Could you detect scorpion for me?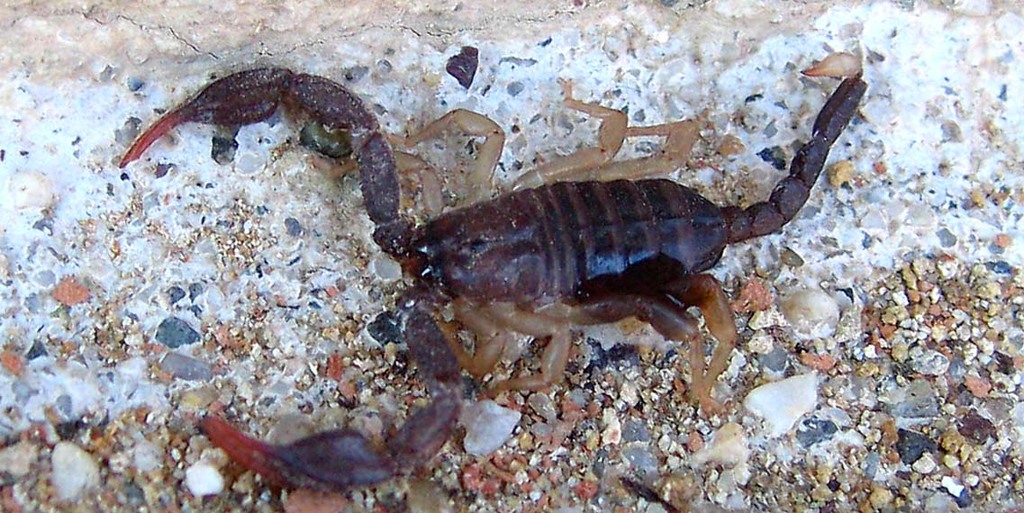
Detection result: select_region(114, 49, 874, 495).
